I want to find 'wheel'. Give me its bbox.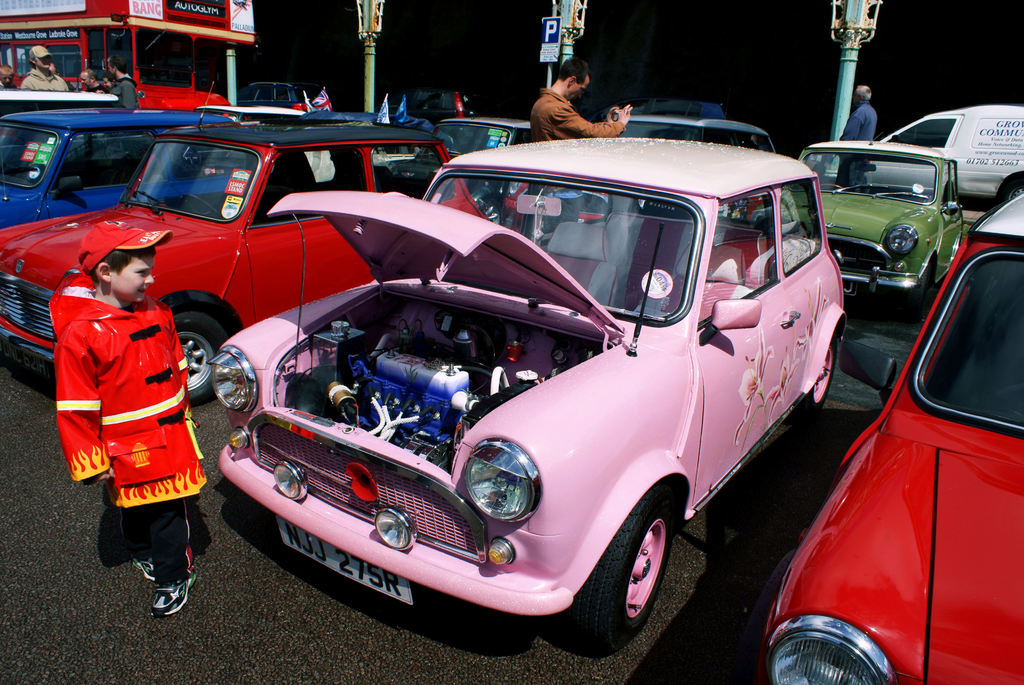
box(590, 494, 687, 651).
